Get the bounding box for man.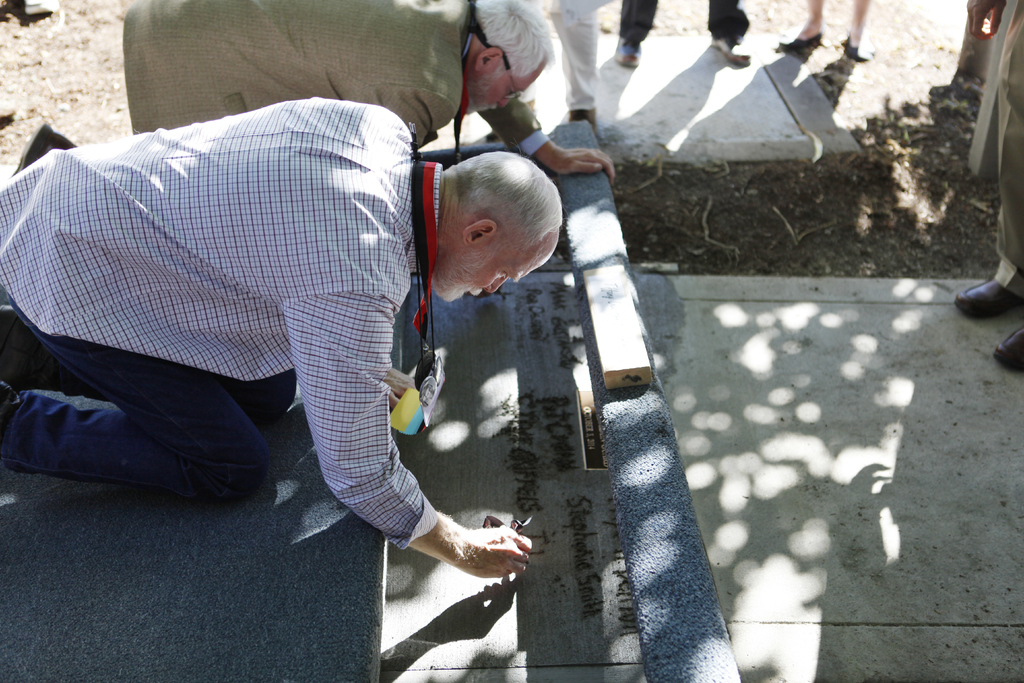
locate(0, 99, 563, 578).
